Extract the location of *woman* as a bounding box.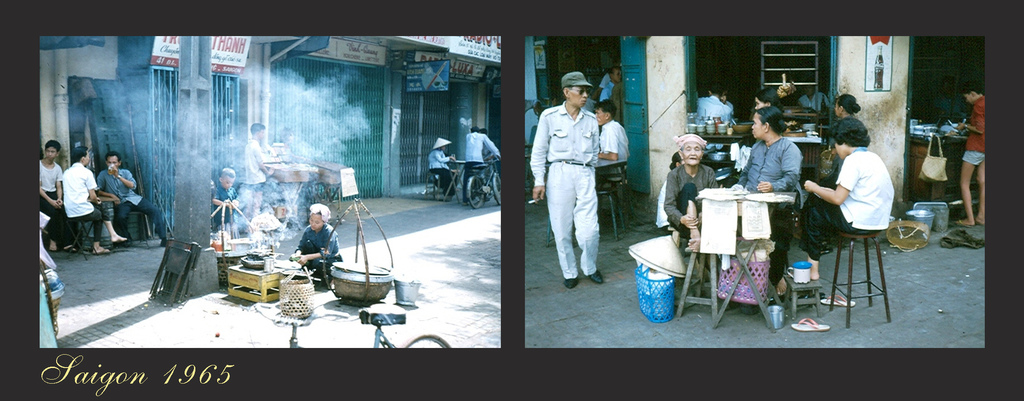
region(829, 94, 861, 175).
